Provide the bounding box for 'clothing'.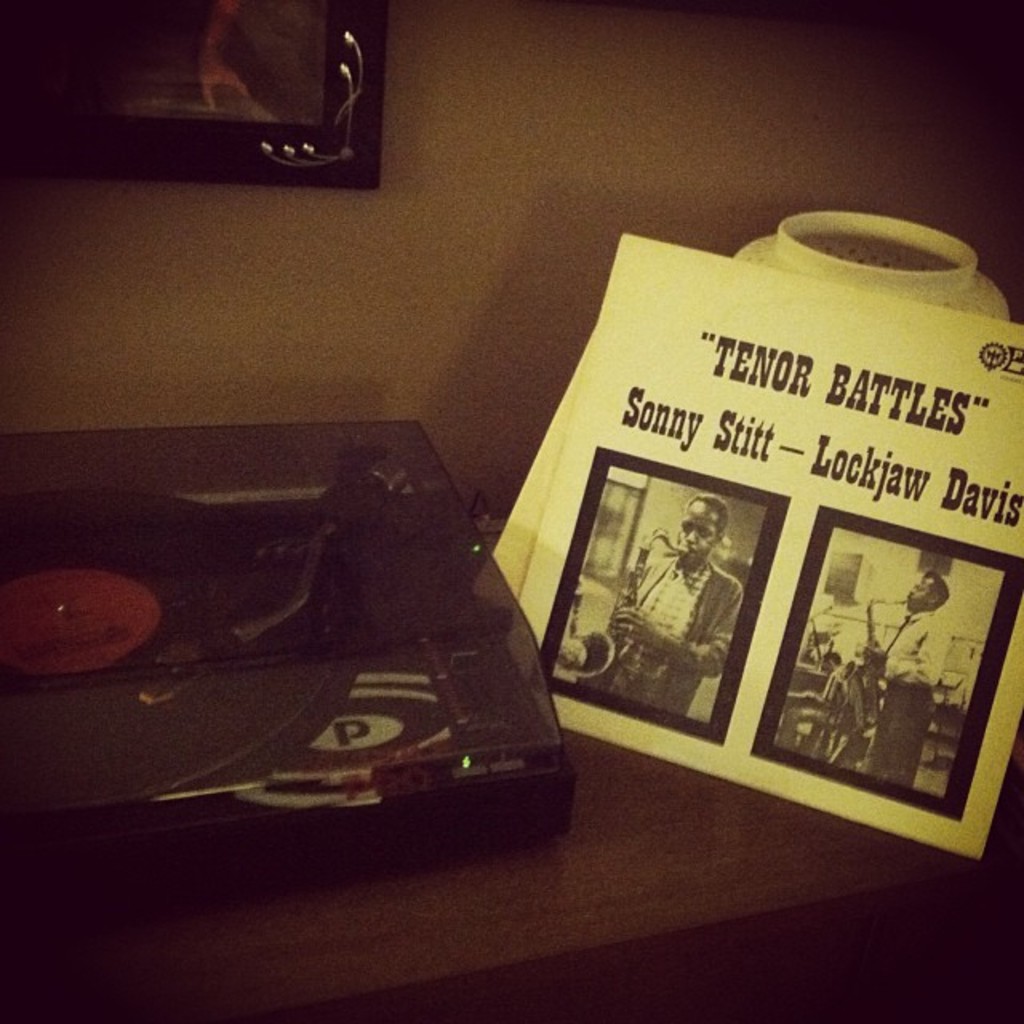
crop(891, 613, 952, 781).
